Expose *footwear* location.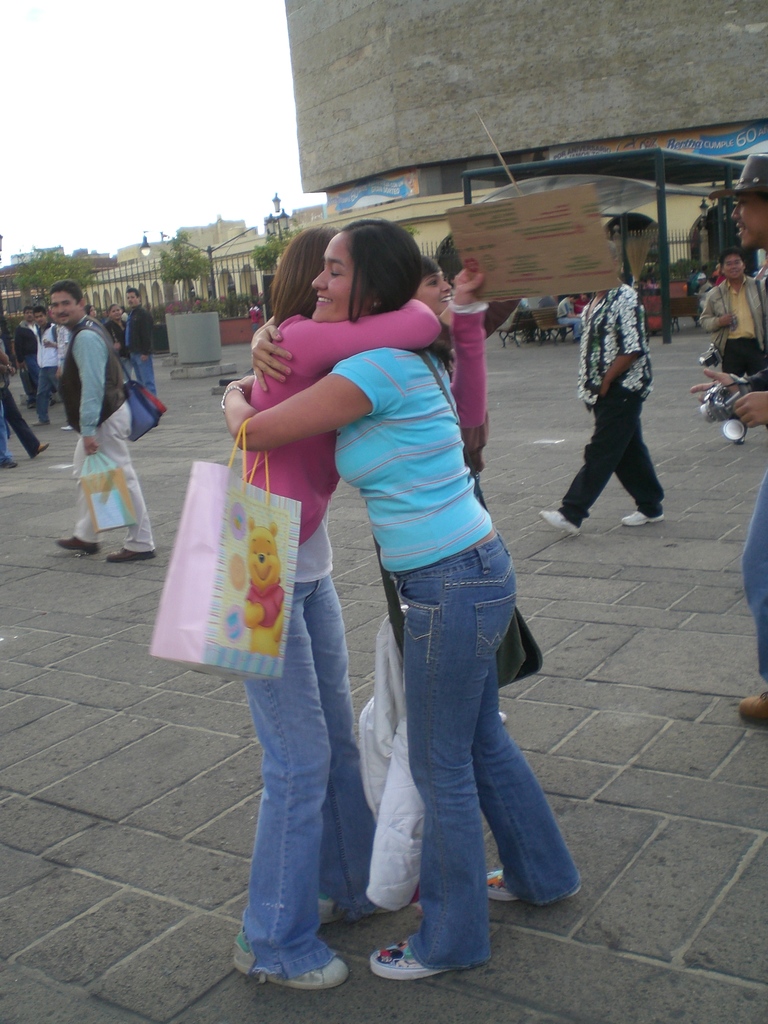
Exposed at (x1=536, y1=511, x2=584, y2=535).
